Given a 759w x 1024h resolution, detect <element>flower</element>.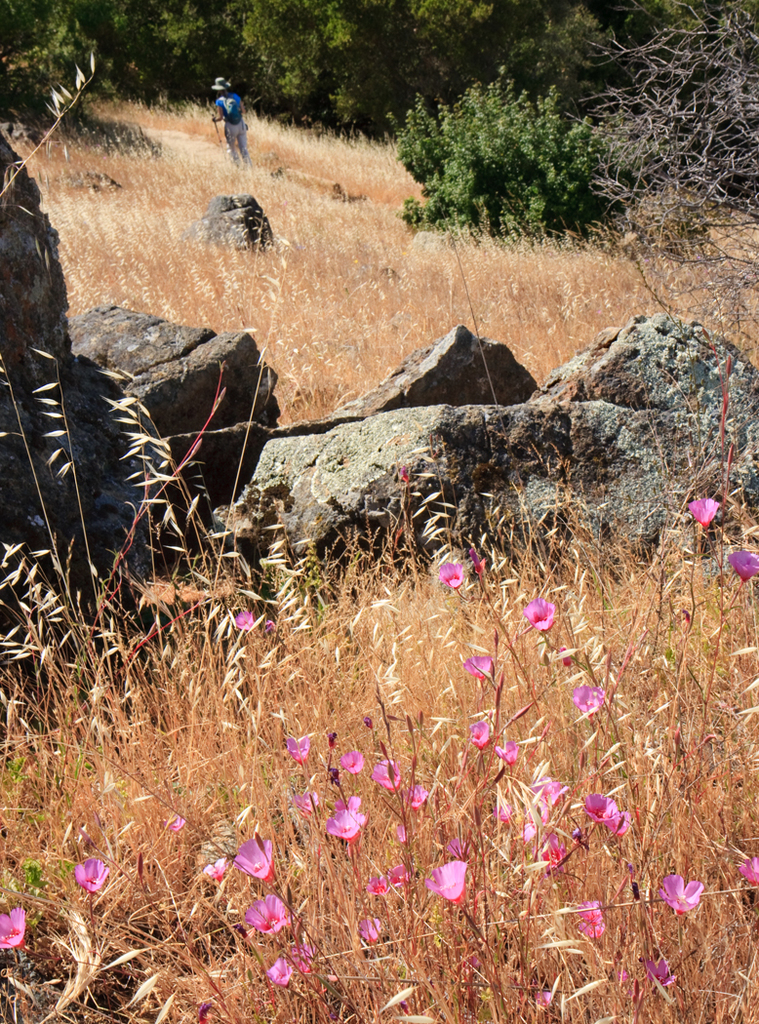
{"x1": 174, "y1": 813, "x2": 186, "y2": 833}.
